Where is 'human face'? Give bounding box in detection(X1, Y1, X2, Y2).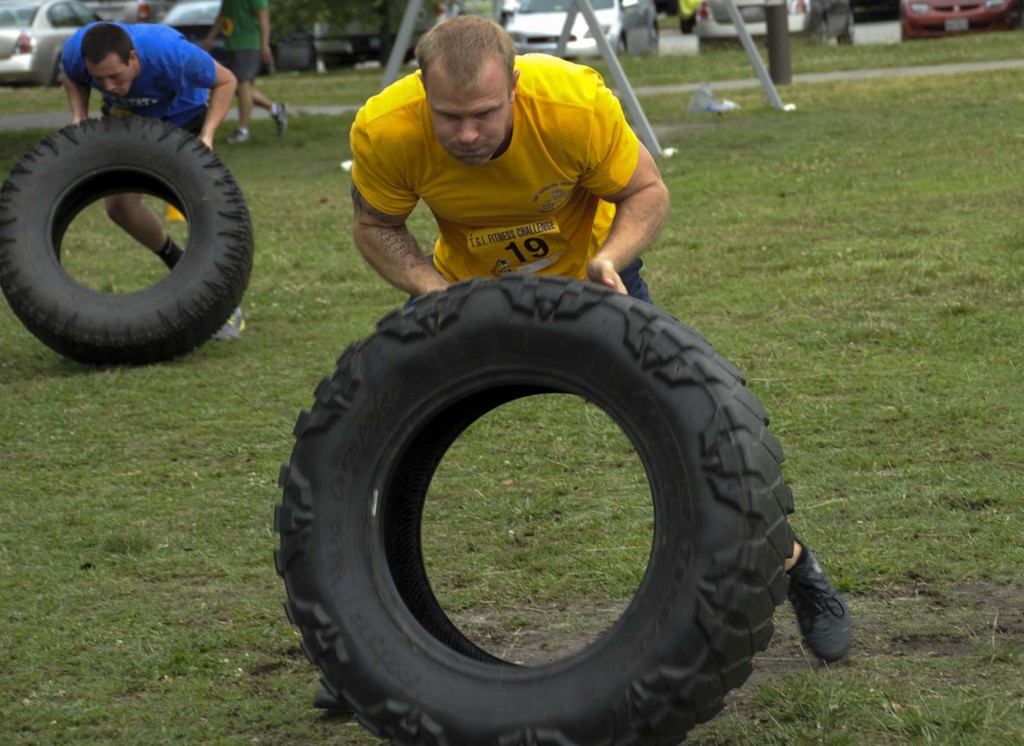
detection(92, 61, 138, 88).
